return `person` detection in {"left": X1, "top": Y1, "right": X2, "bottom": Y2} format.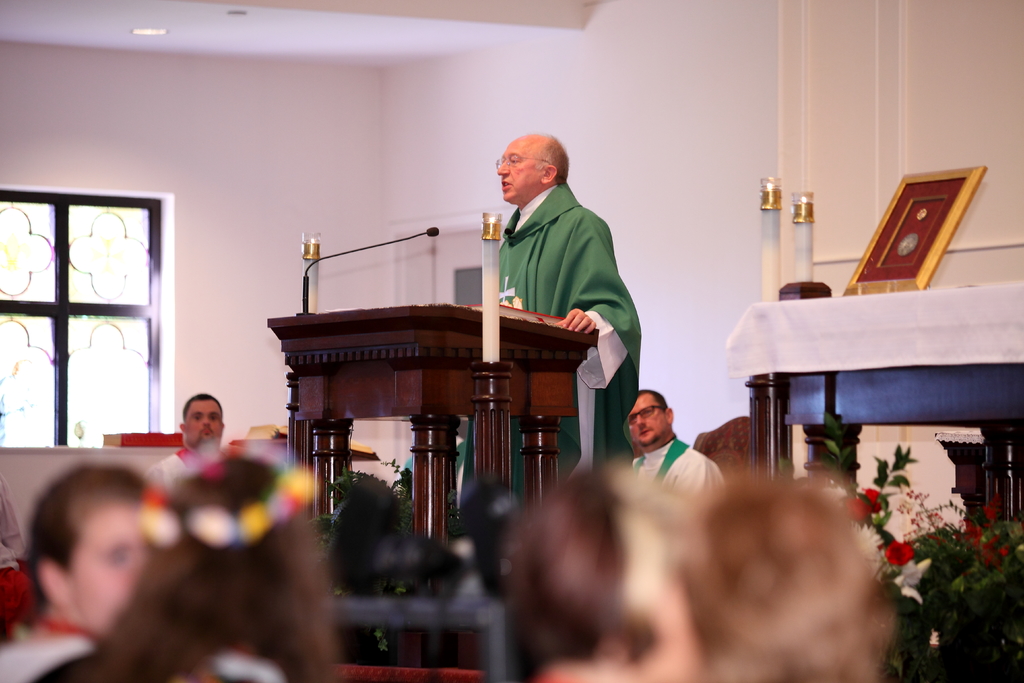
{"left": 685, "top": 481, "right": 897, "bottom": 682}.
